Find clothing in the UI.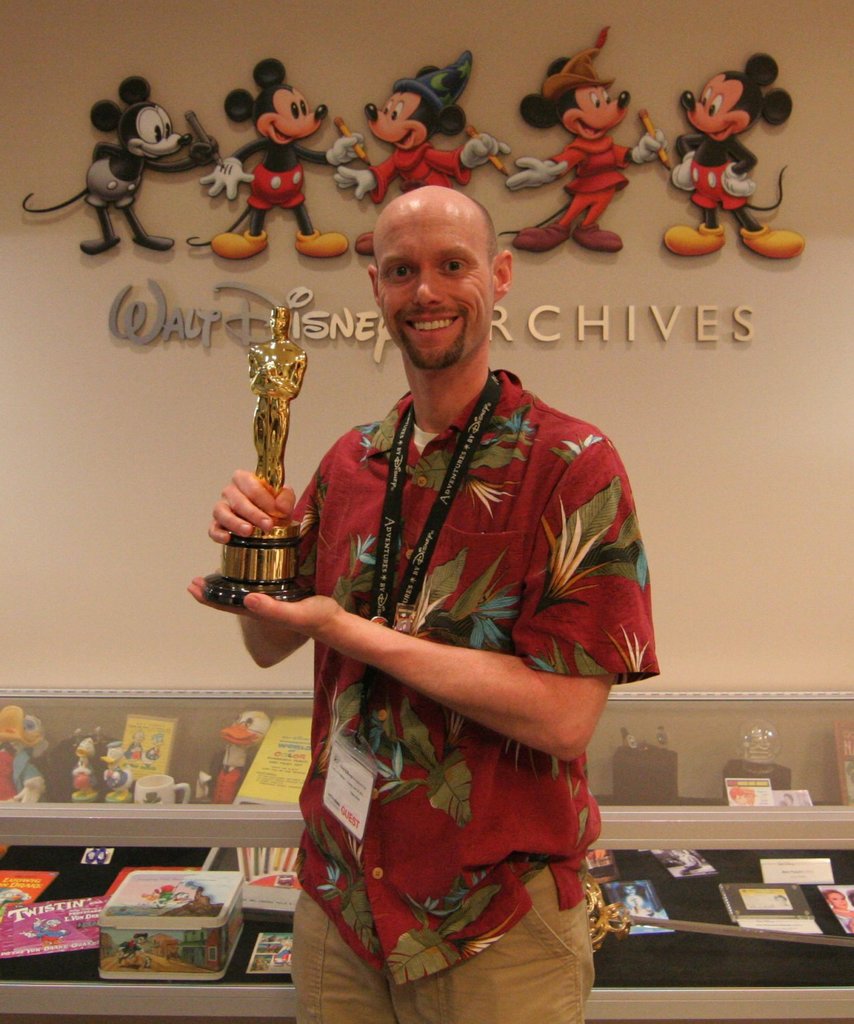
UI element at box=[366, 140, 467, 208].
